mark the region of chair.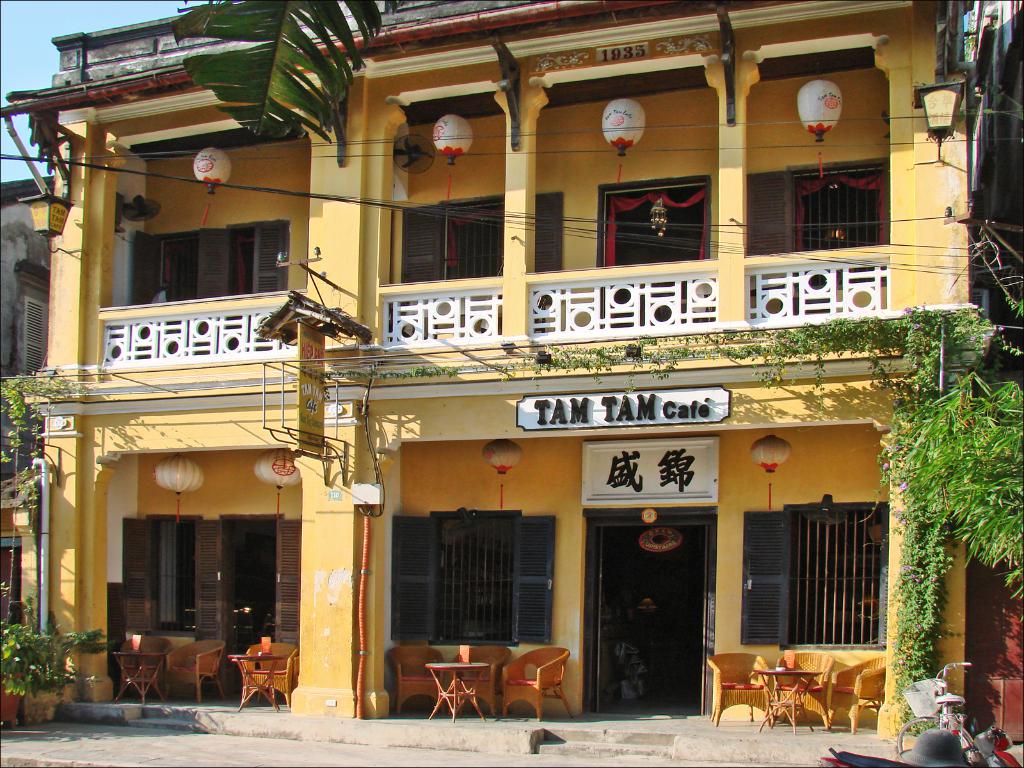
Region: pyautogui.locateOnScreen(702, 650, 776, 728).
